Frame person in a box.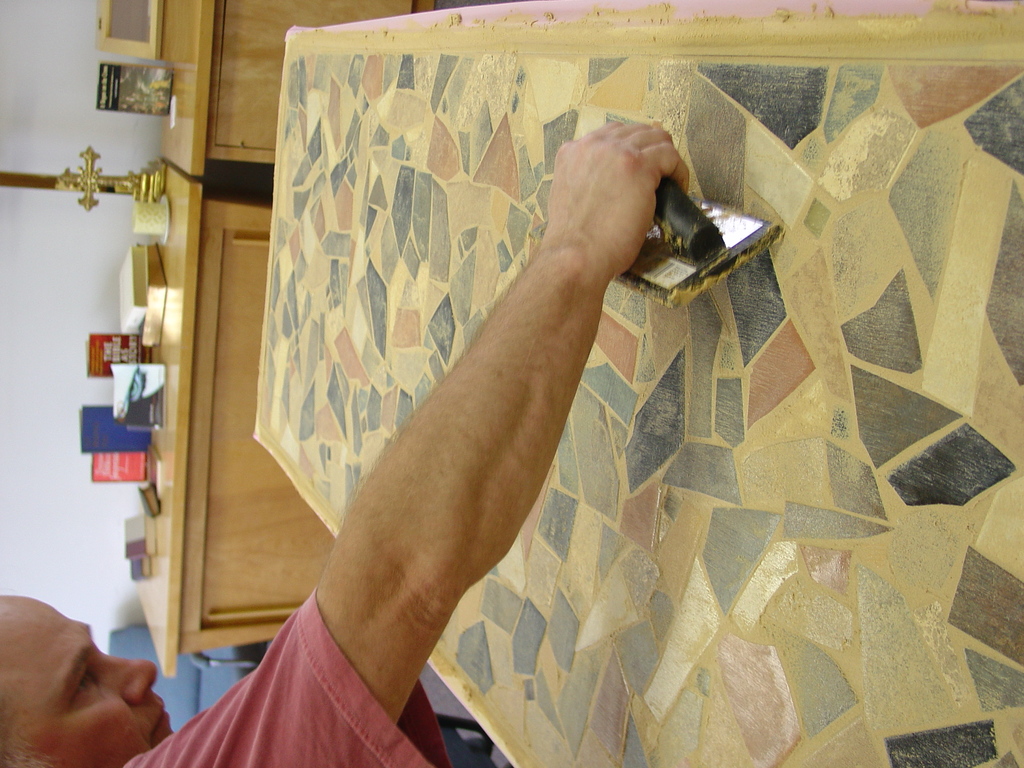
0,122,689,767.
